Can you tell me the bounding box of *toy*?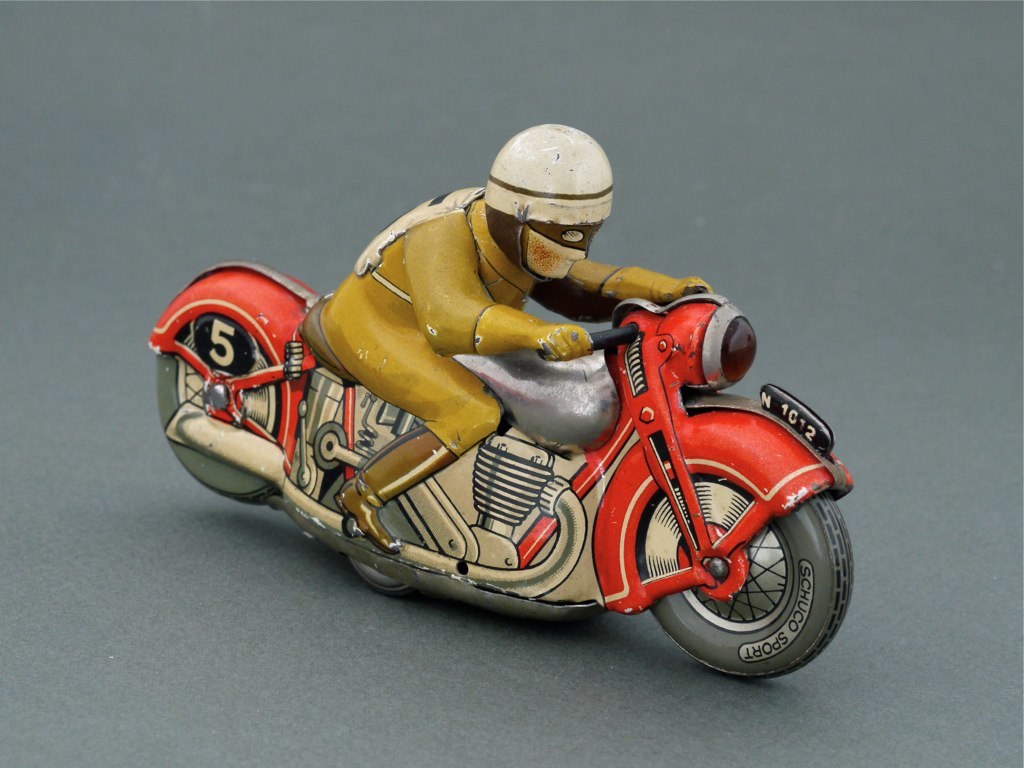
crop(150, 120, 857, 676).
